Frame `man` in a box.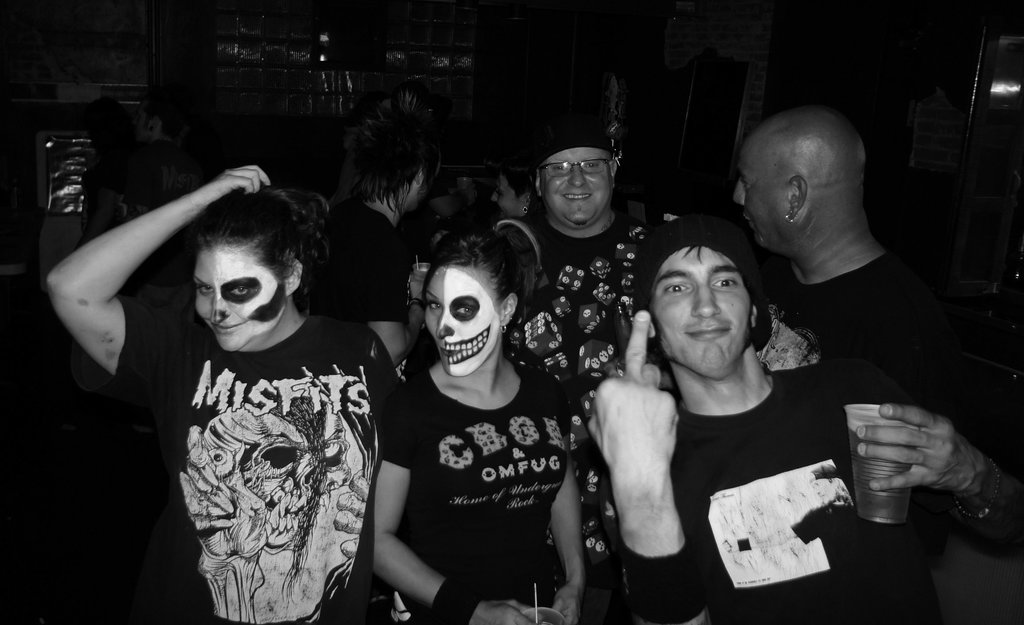
left=507, top=114, right=648, bottom=624.
